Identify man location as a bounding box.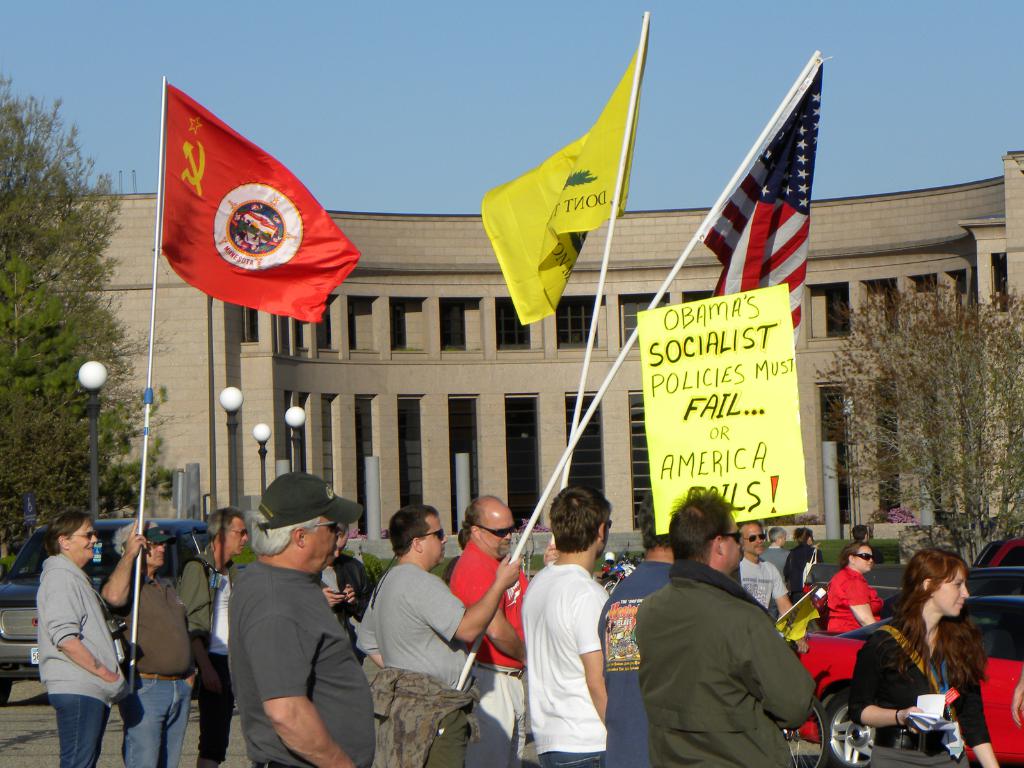
30/511/122/767.
